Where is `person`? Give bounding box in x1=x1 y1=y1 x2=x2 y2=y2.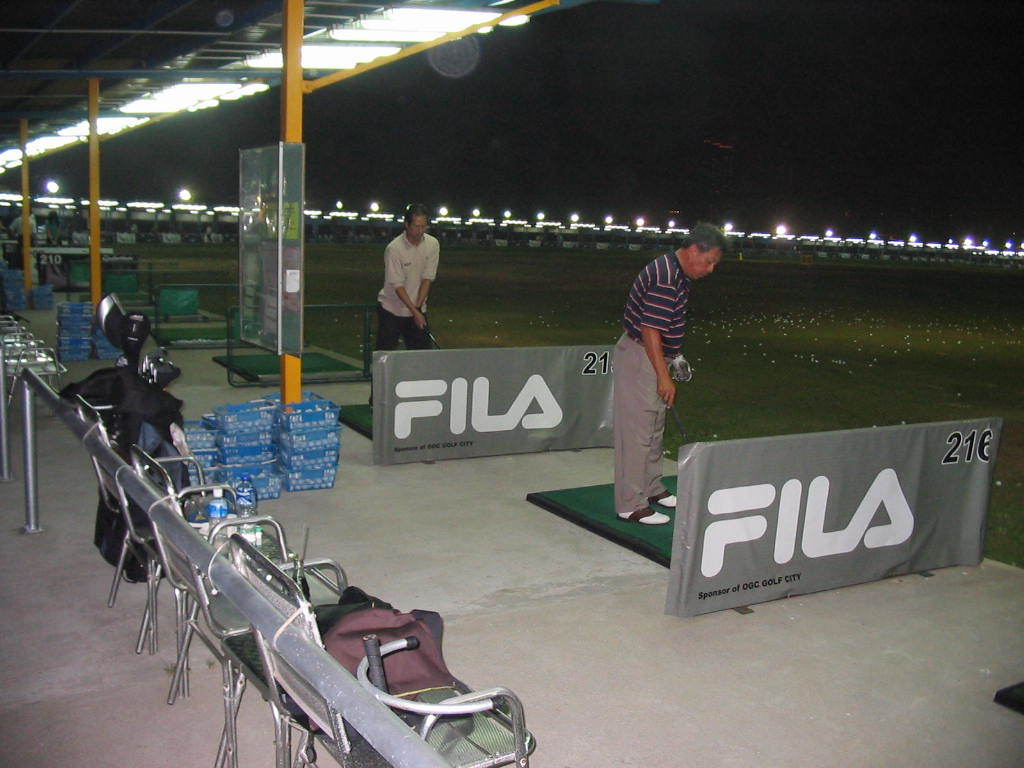
x1=619 y1=222 x2=724 y2=531.
